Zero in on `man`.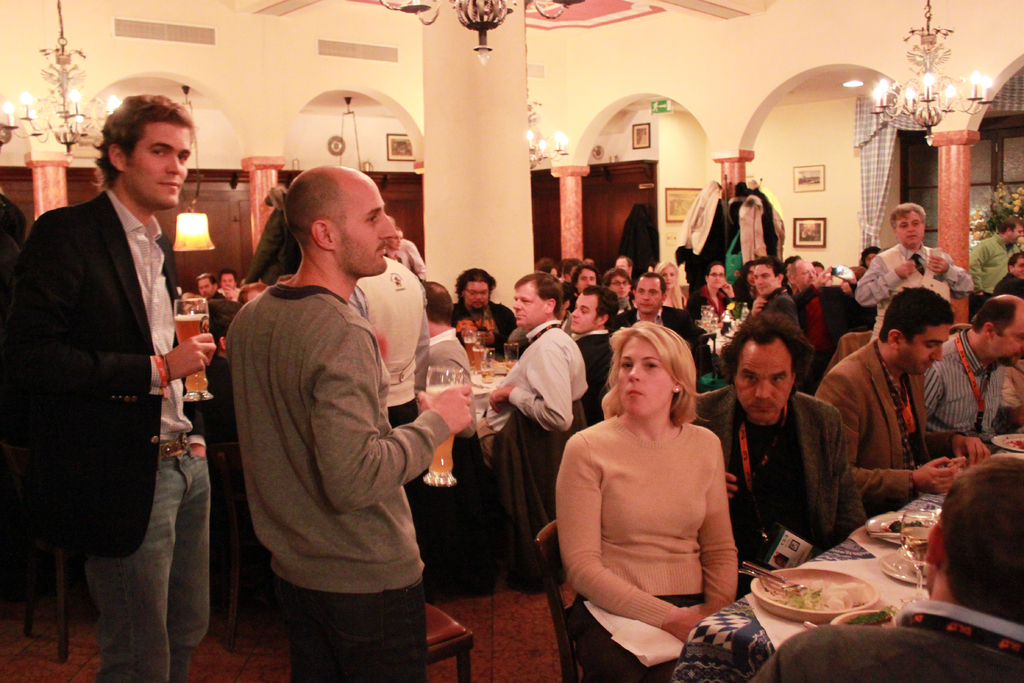
Zeroed in: BBox(743, 258, 798, 327).
